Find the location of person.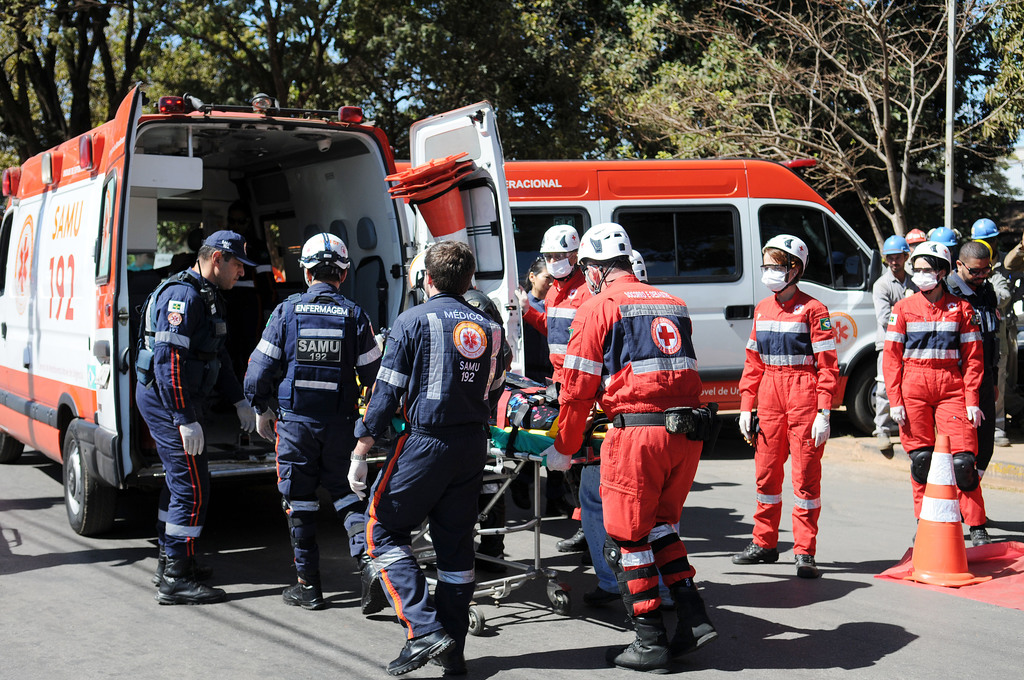
Location: Rect(340, 237, 510, 679).
